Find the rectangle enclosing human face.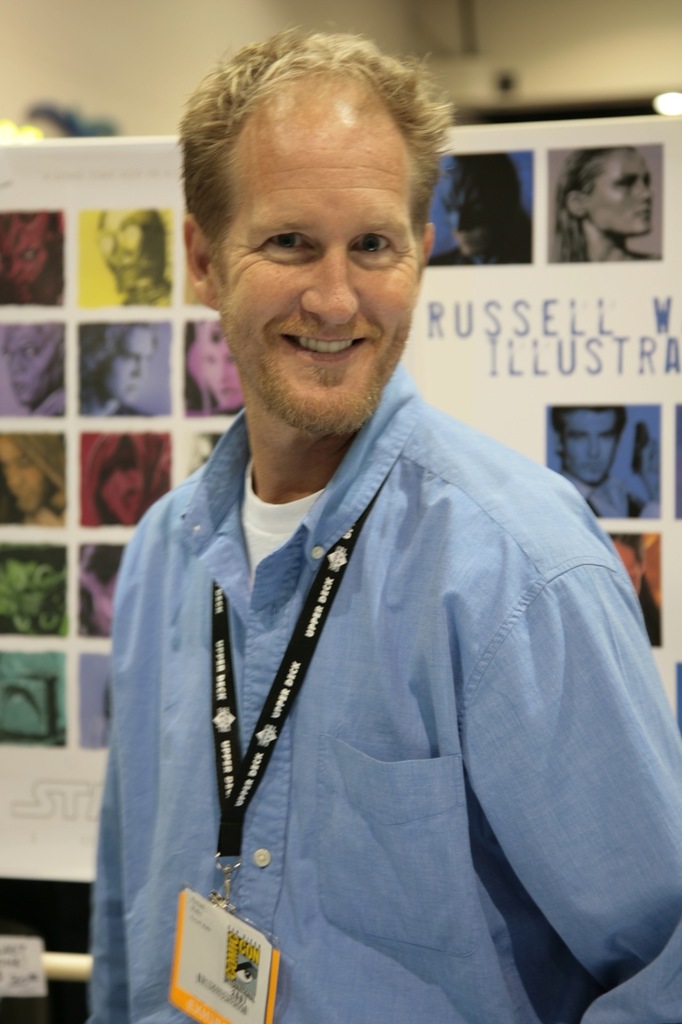
194/333/250/412.
